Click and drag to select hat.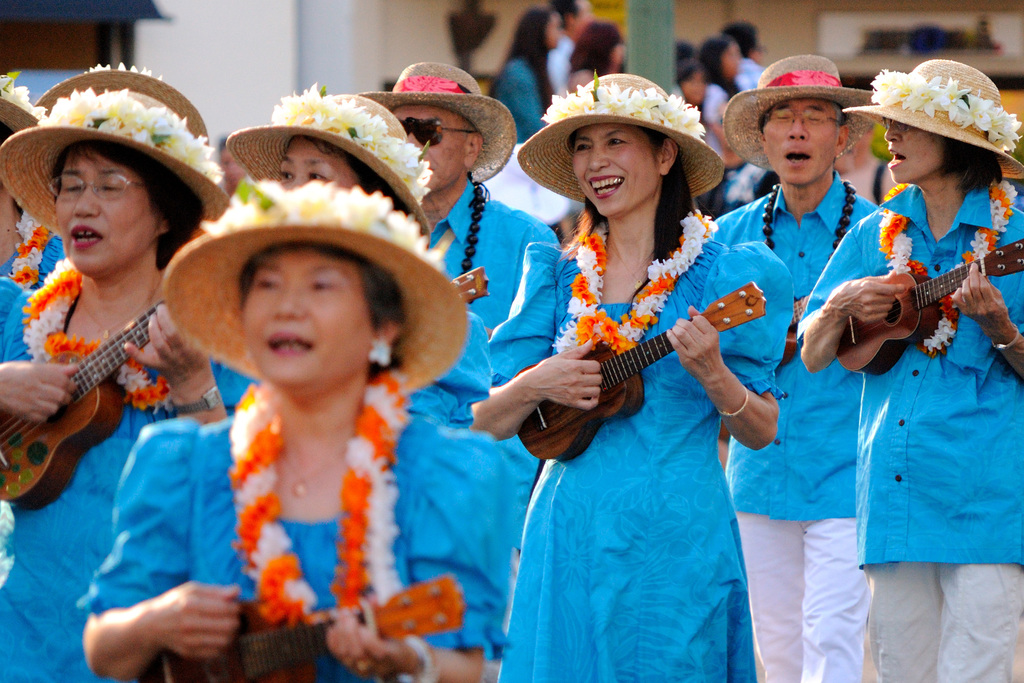
Selection: (0,90,227,245).
